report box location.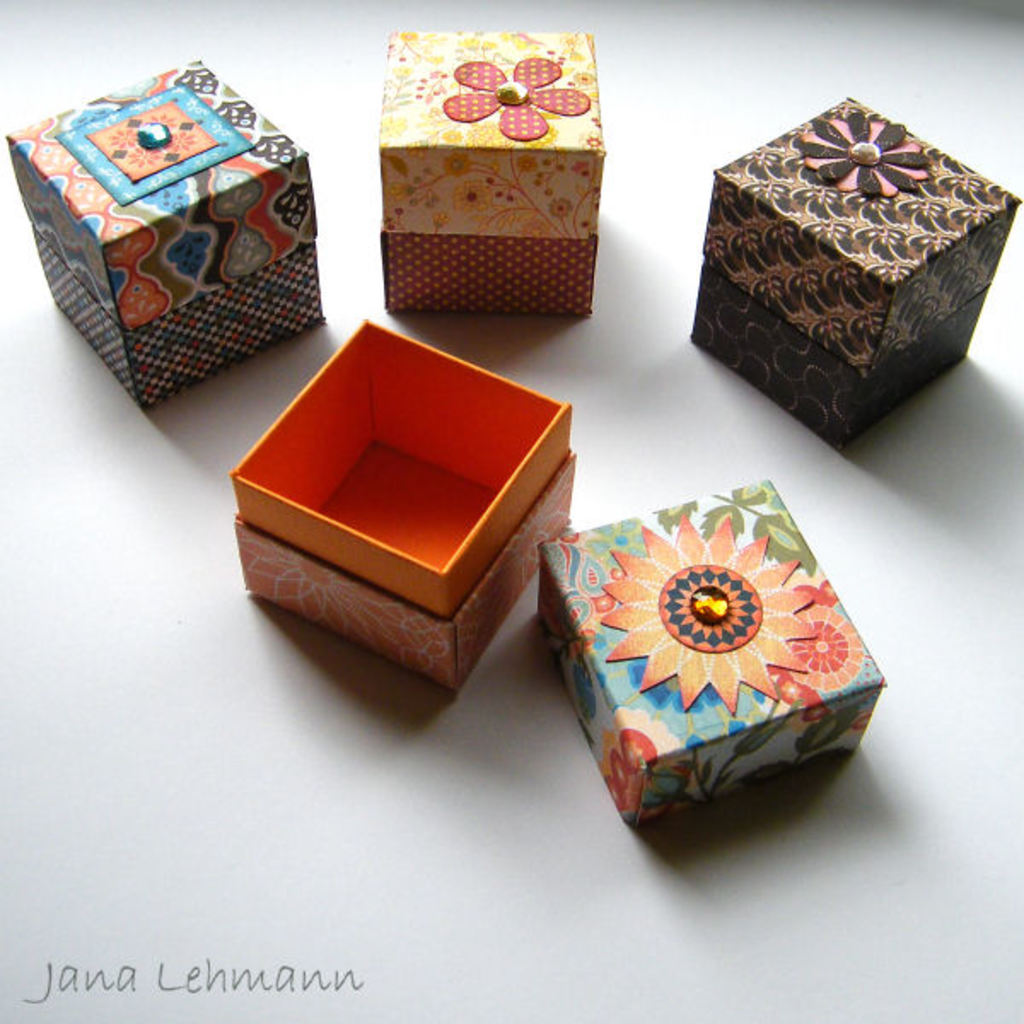
Report: region(379, 26, 614, 319).
